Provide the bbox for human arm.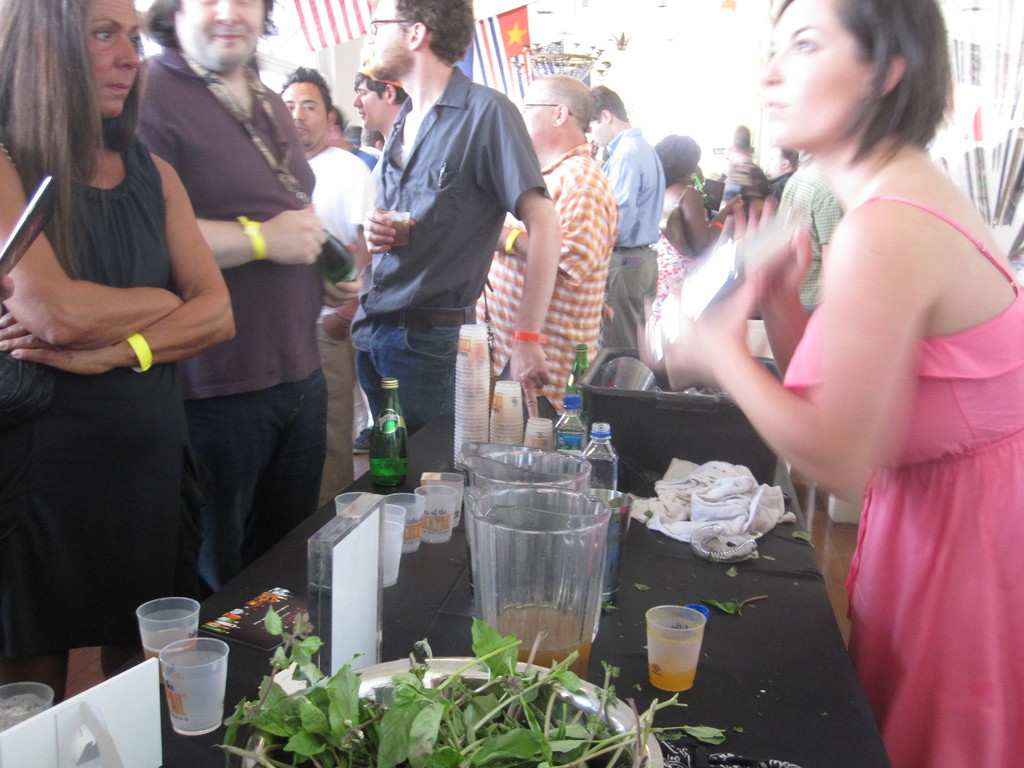
crop(490, 87, 563, 413).
